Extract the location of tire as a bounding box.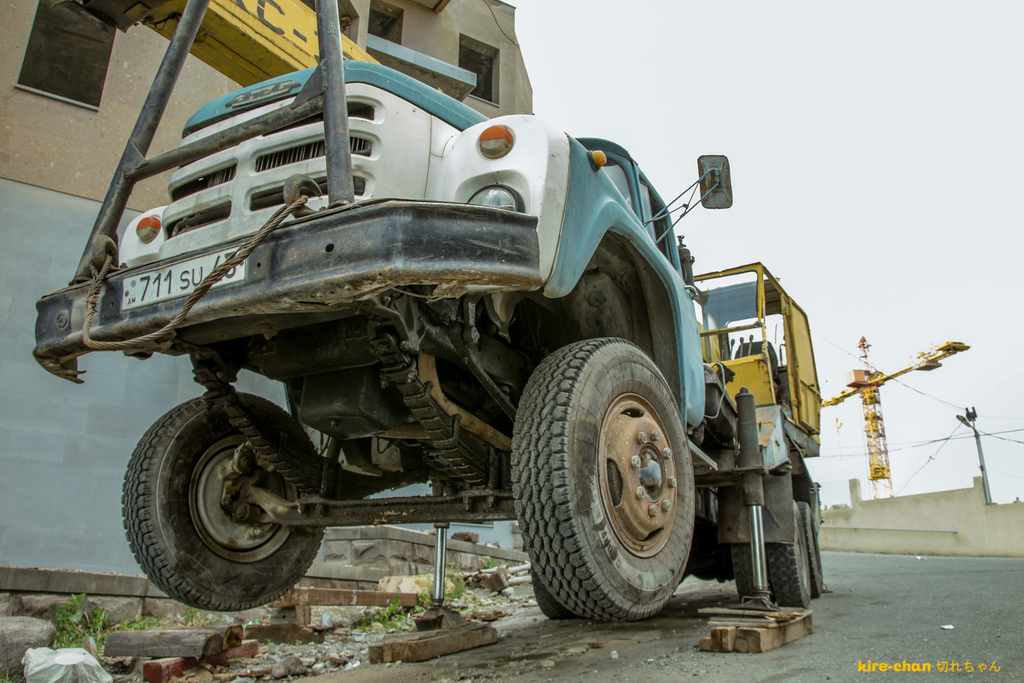
locate(730, 542, 757, 603).
